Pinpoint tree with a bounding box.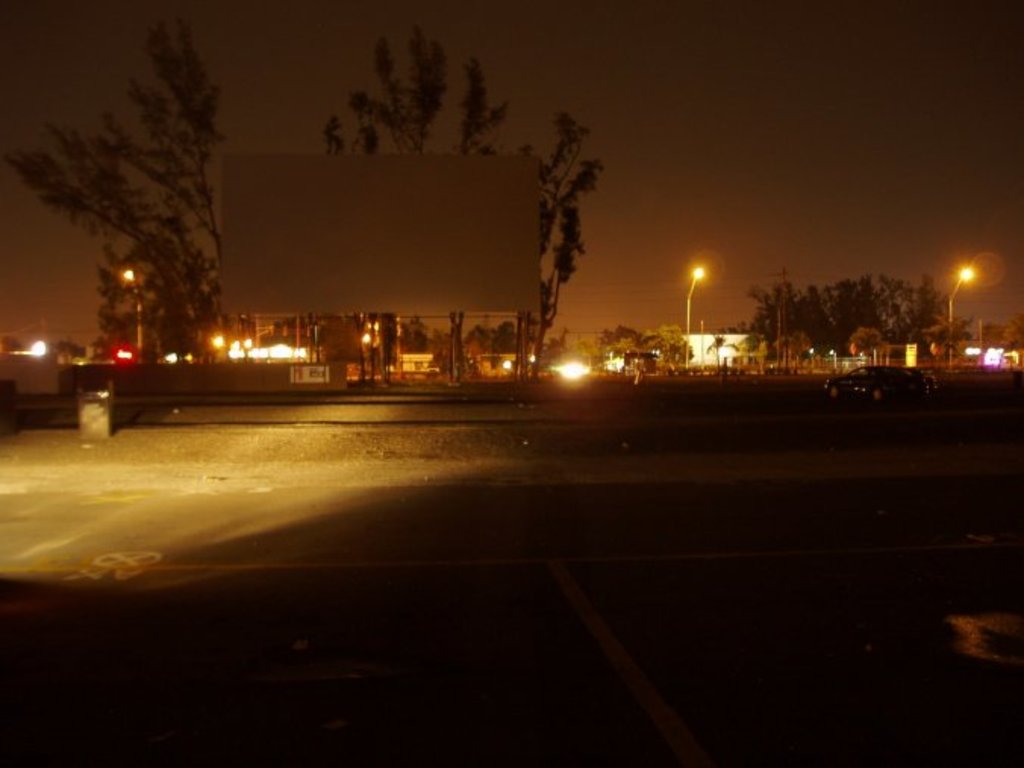
box=[20, 0, 241, 398].
